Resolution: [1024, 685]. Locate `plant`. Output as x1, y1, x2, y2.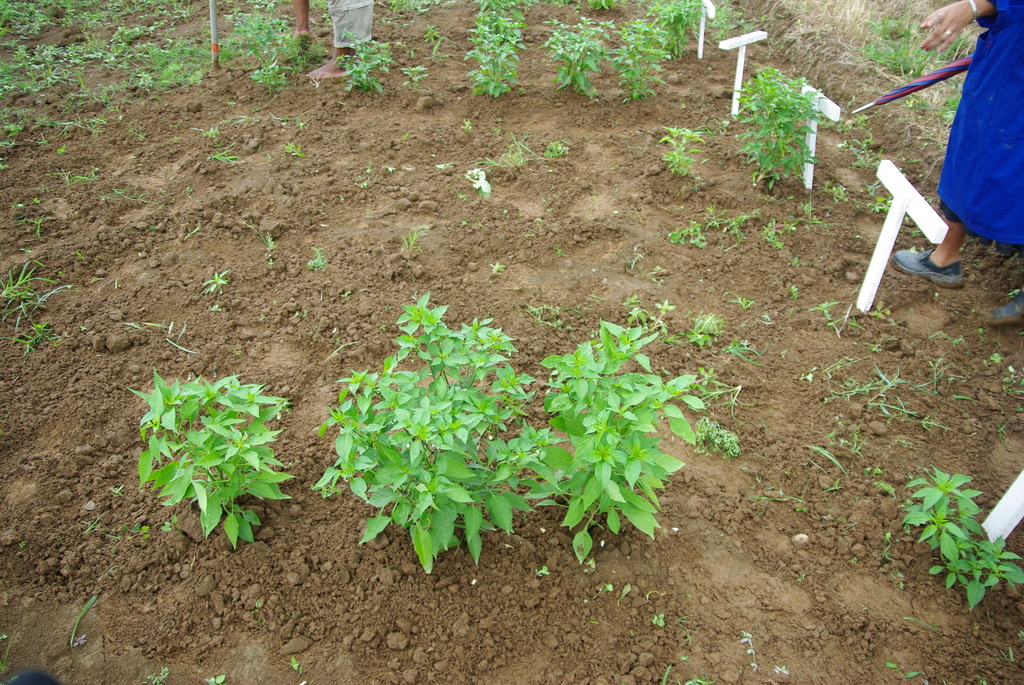
867, 301, 890, 322.
